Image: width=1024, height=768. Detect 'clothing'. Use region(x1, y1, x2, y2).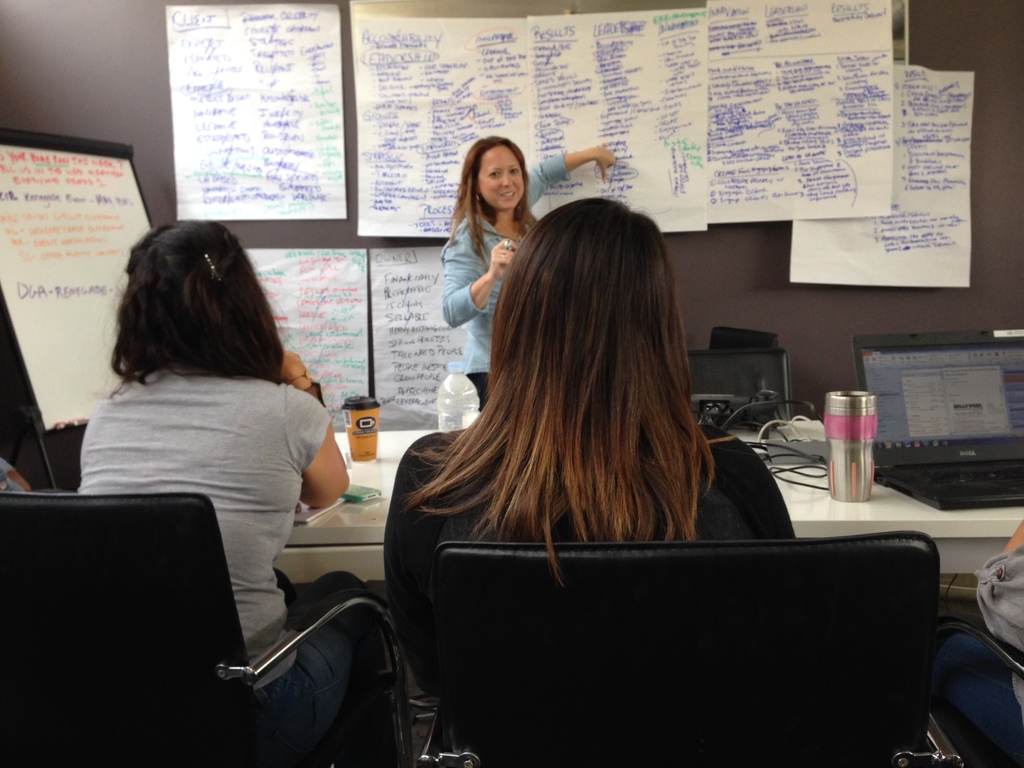
region(82, 363, 382, 755).
